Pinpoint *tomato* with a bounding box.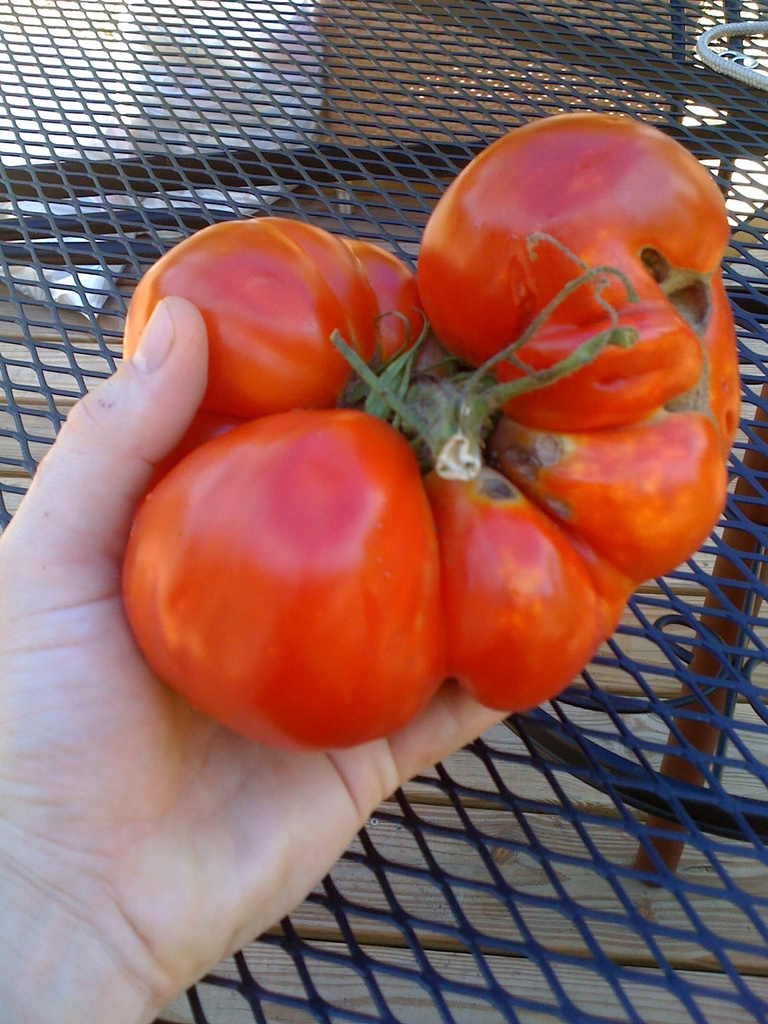
[left=486, top=399, right=735, bottom=583].
